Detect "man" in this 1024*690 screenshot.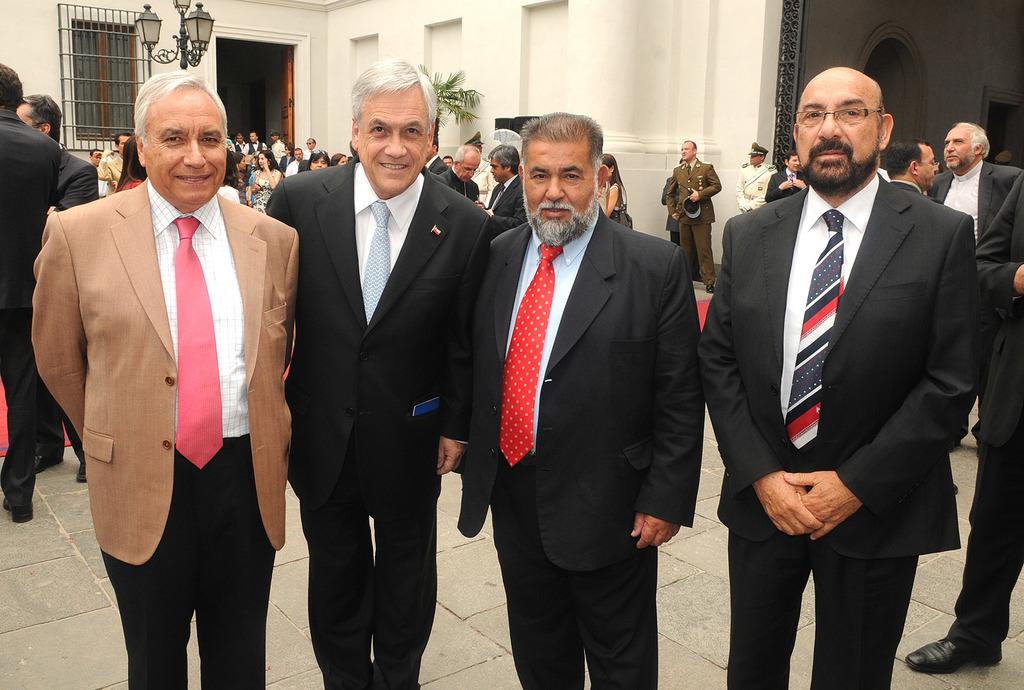
Detection: 904, 170, 1023, 672.
